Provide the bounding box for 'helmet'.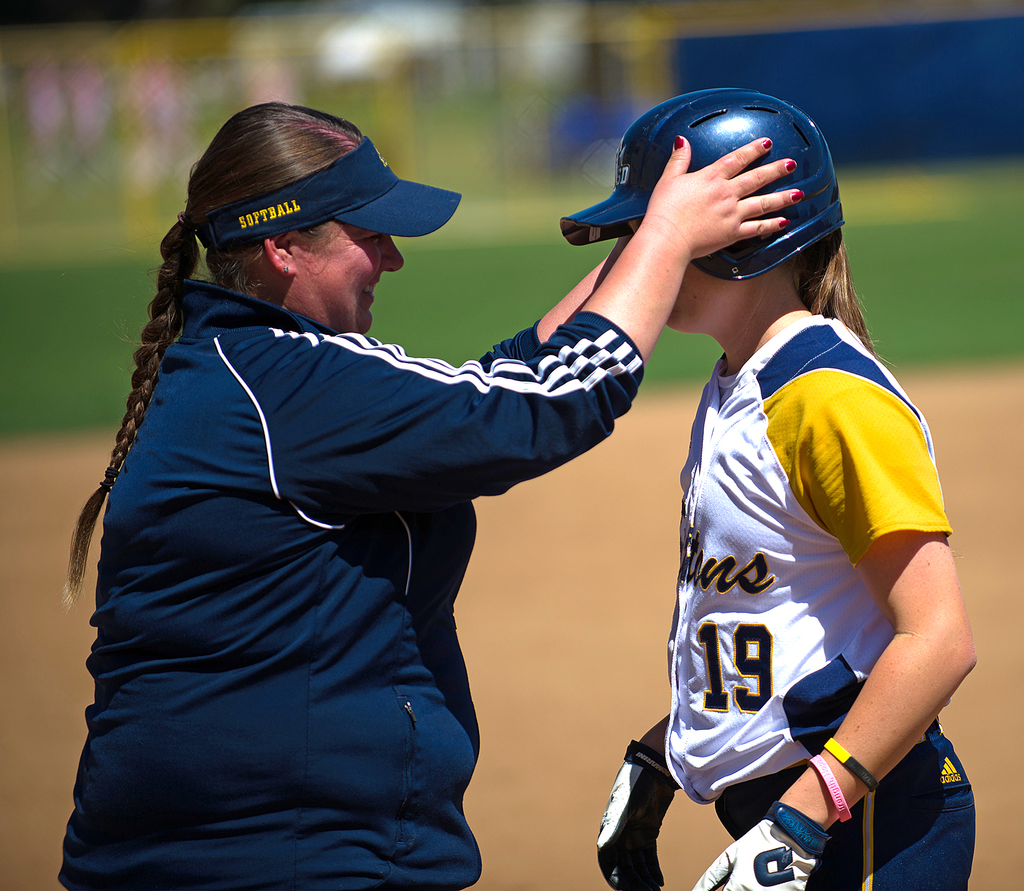
<region>602, 89, 860, 298</region>.
